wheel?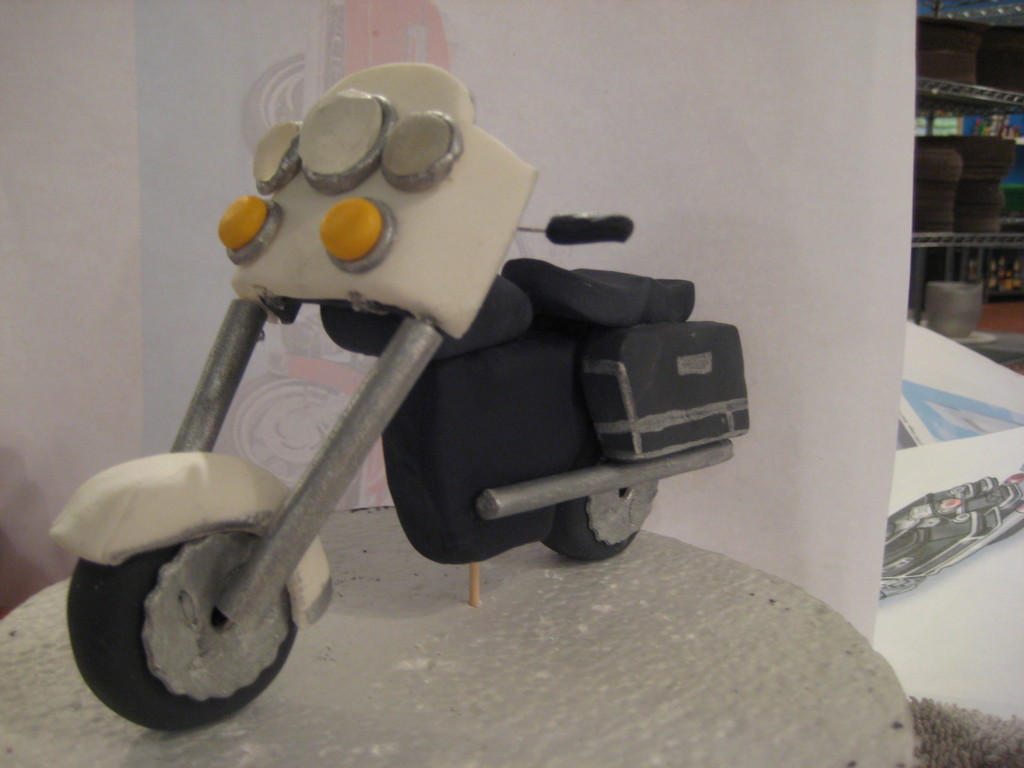
locate(62, 520, 328, 725)
